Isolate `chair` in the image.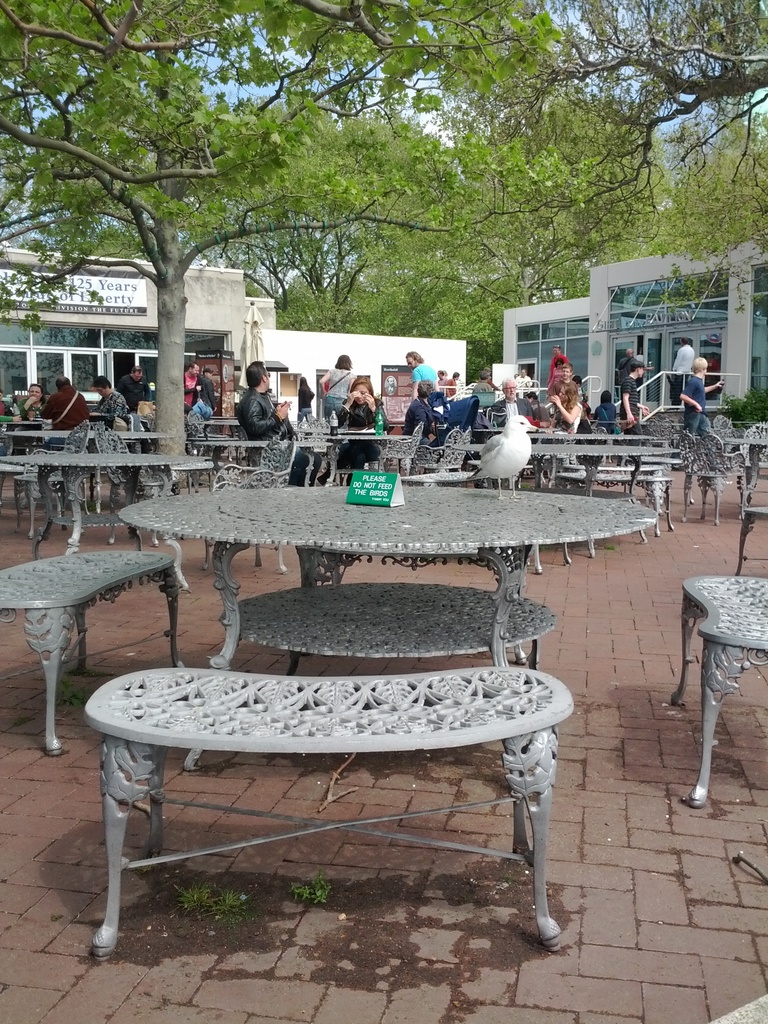
Isolated region: l=200, t=430, r=300, b=573.
